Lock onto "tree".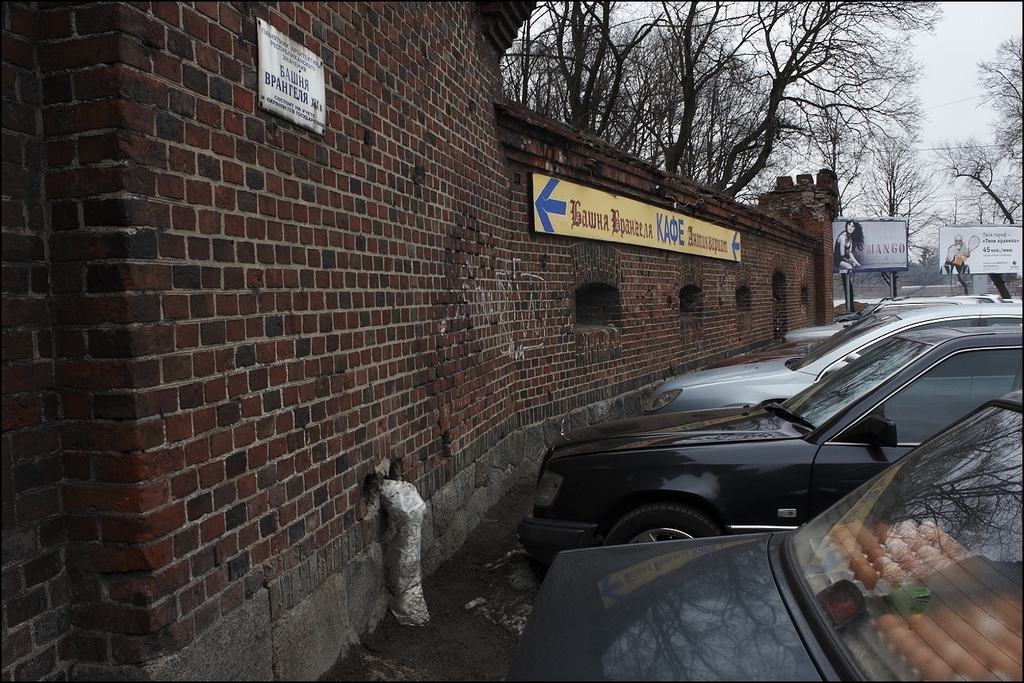
Locked: 976/25/1023/153.
